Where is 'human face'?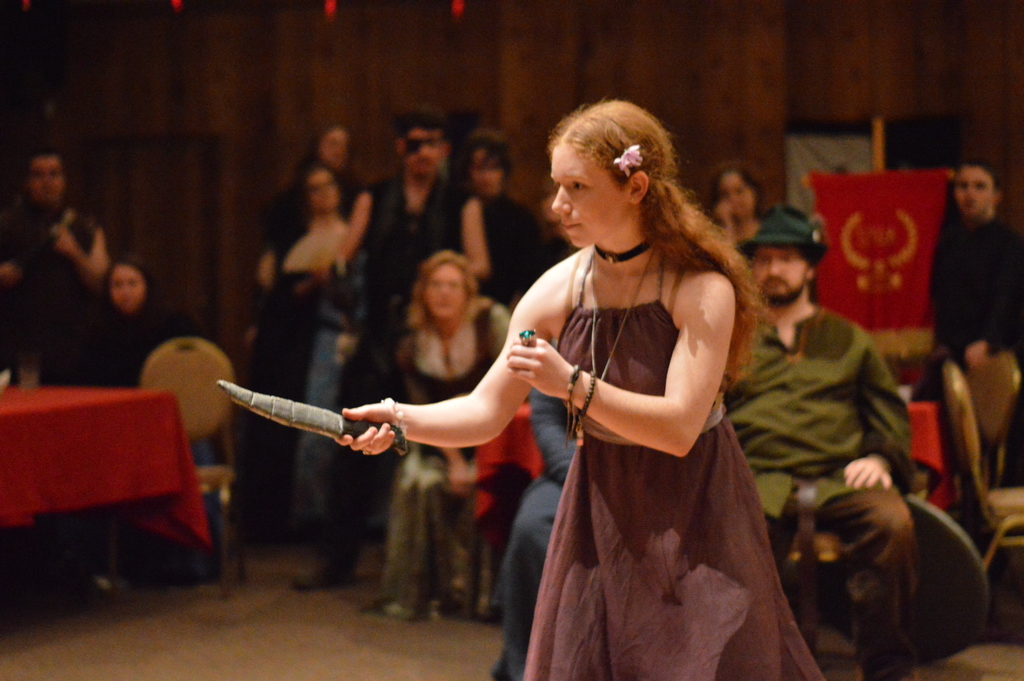
x1=404, y1=126, x2=441, y2=175.
